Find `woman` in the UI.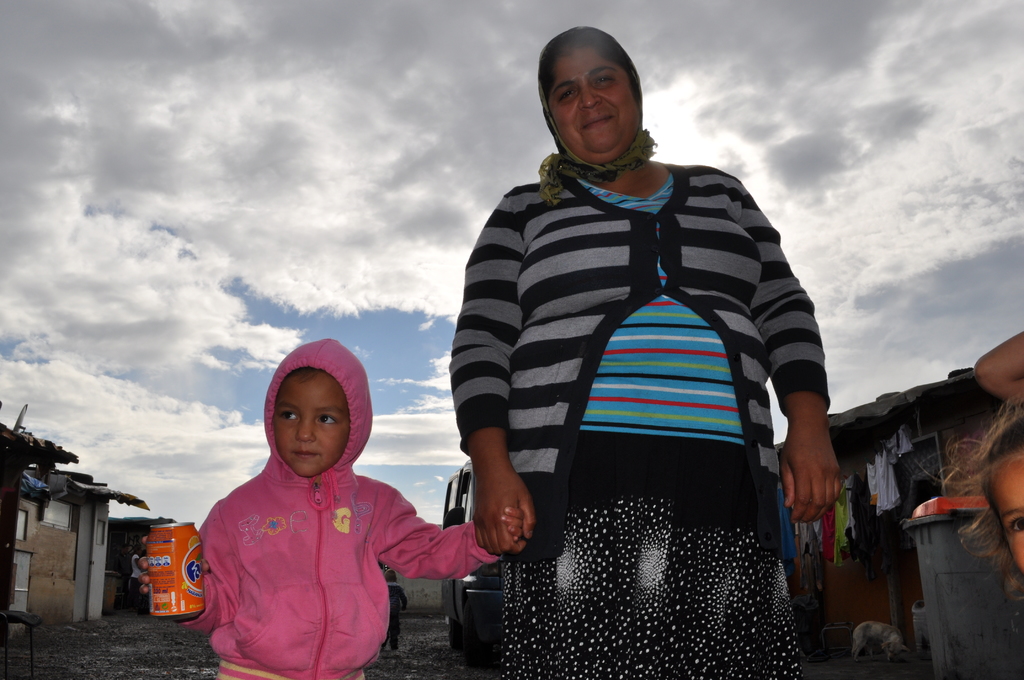
UI element at bbox=(453, 0, 860, 679).
